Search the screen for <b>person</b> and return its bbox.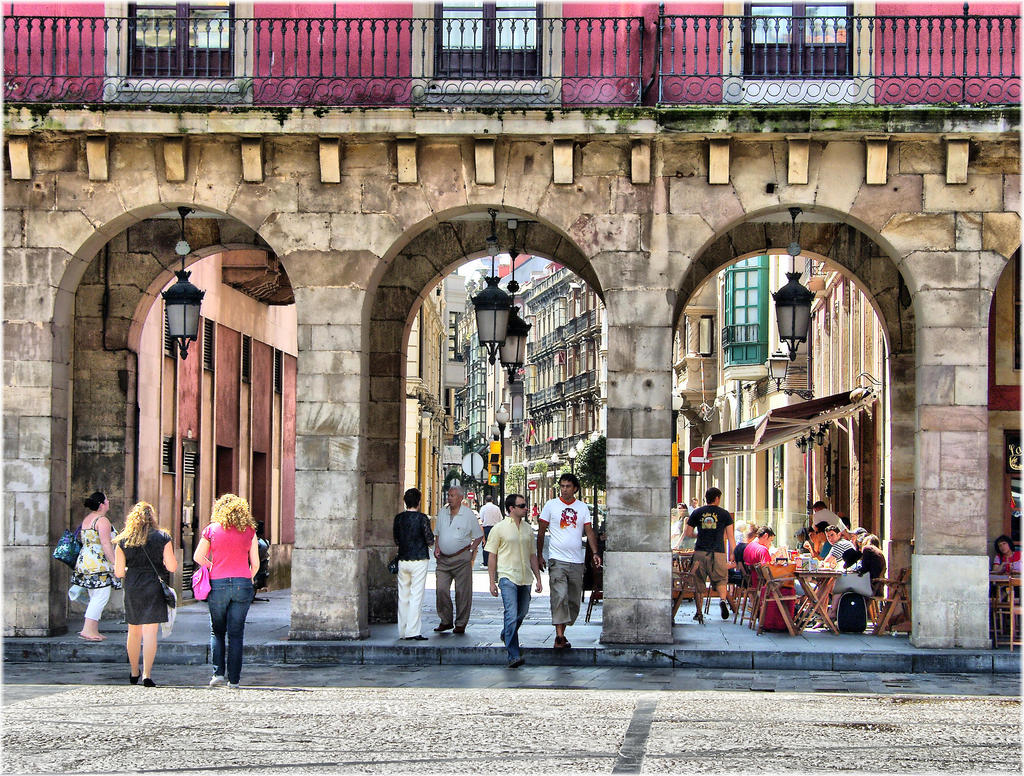
Found: <box>424,485,487,630</box>.
